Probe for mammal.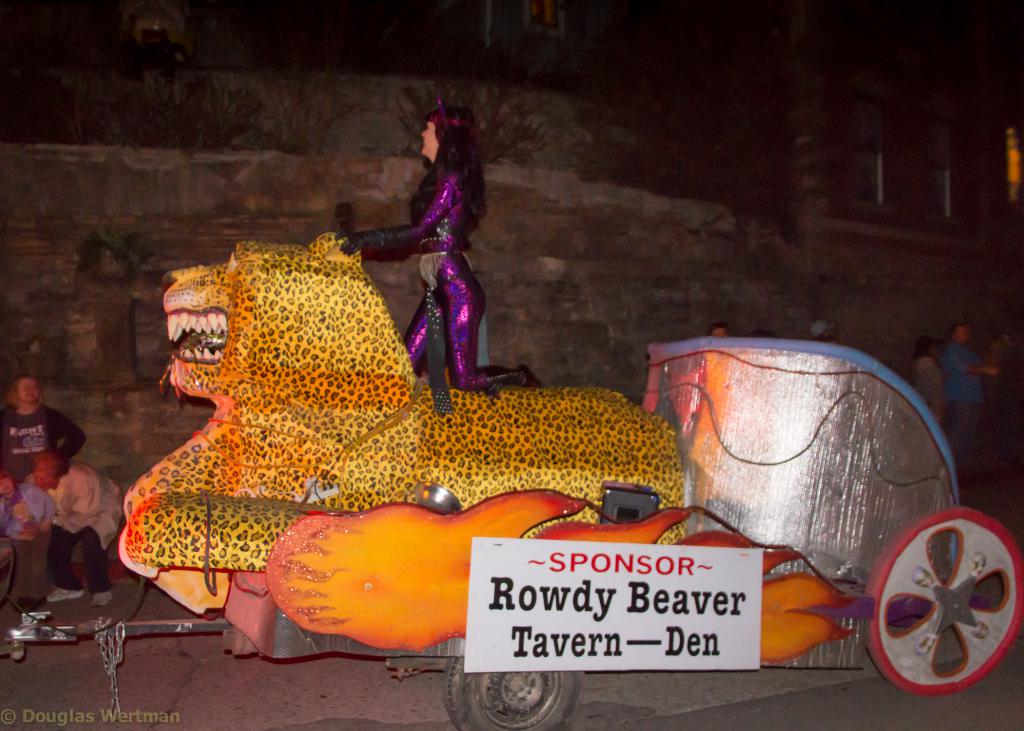
Probe result: Rect(913, 328, 951, 421).
